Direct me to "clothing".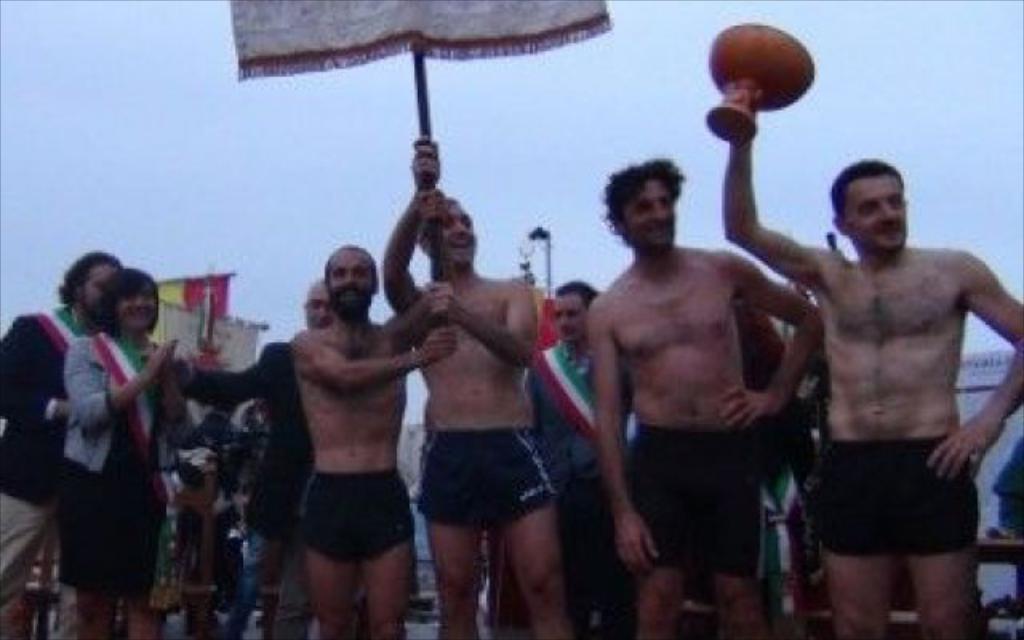
Direction: bbox(0, 310, 69, 597).
